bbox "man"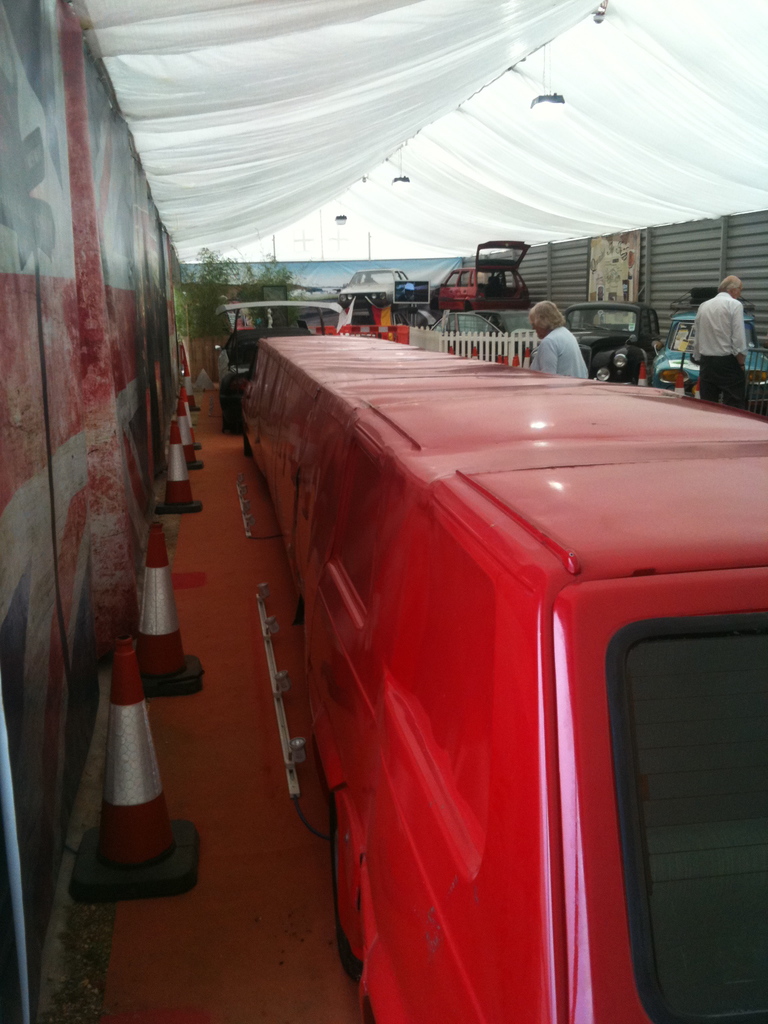
box=[675, 253, 761, 389]
